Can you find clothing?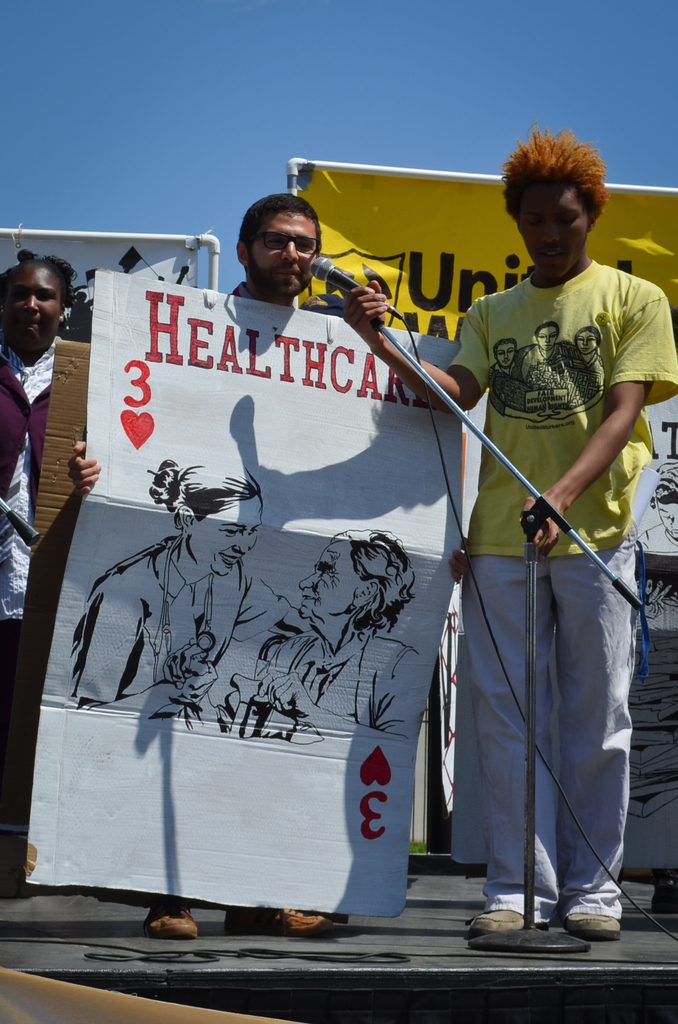
Yes, bounding box: bbox=(249, 626, 438, 732).
